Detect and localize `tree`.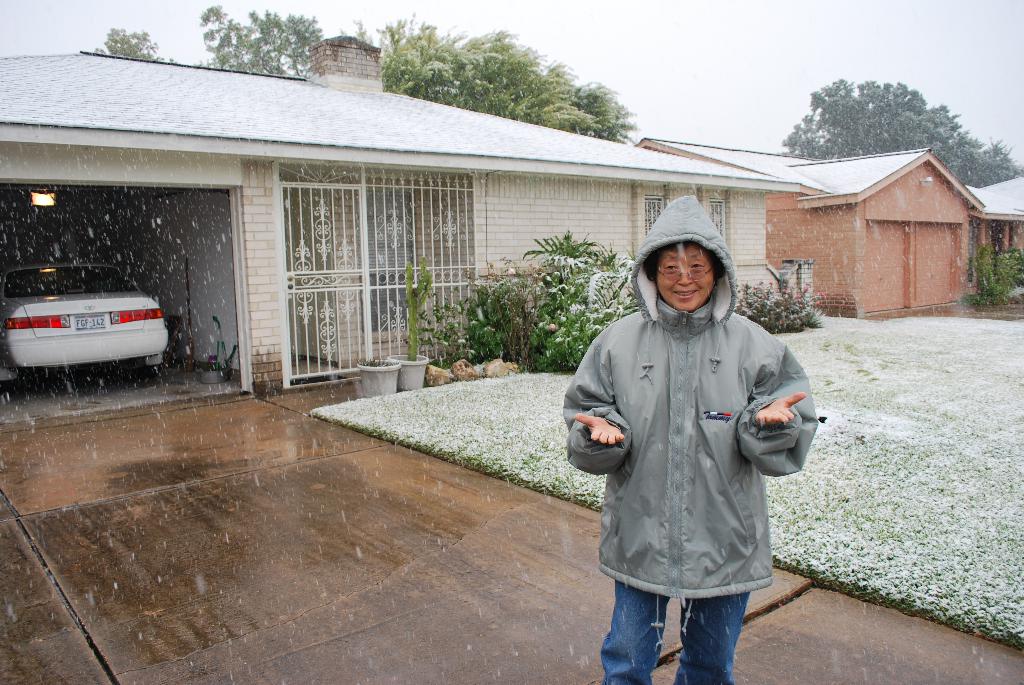
Localized at BBox(95, 26, 178, 64).
